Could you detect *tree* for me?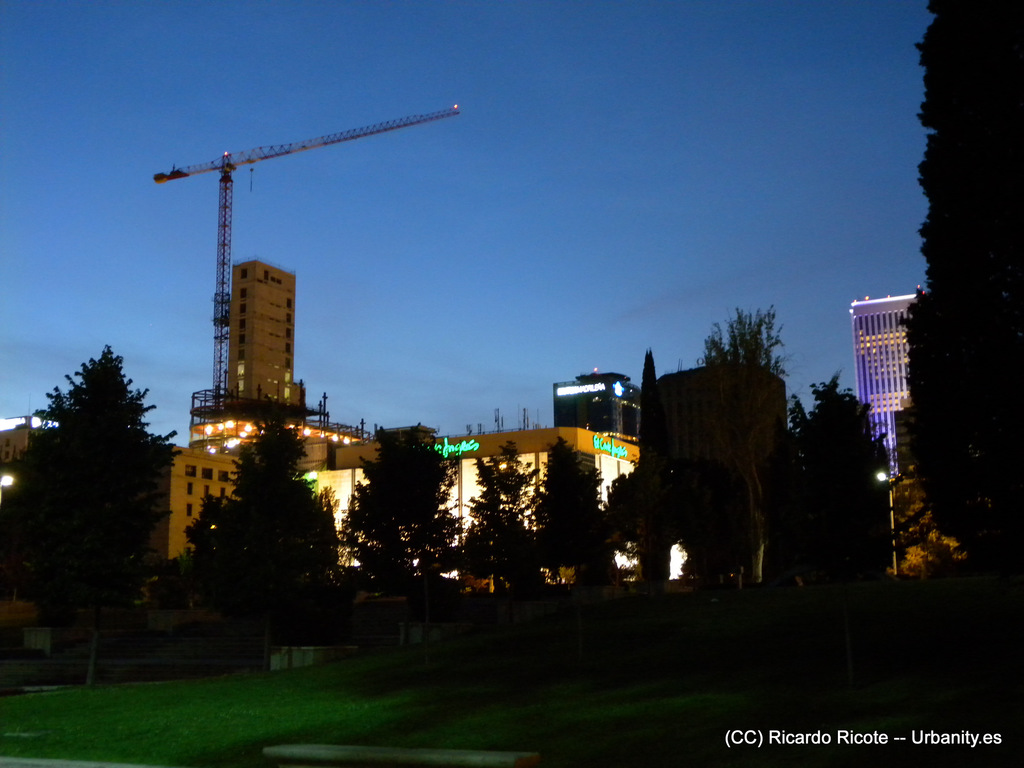
Detection result: [x1=777, y1=373, x2=899, y2=586].
